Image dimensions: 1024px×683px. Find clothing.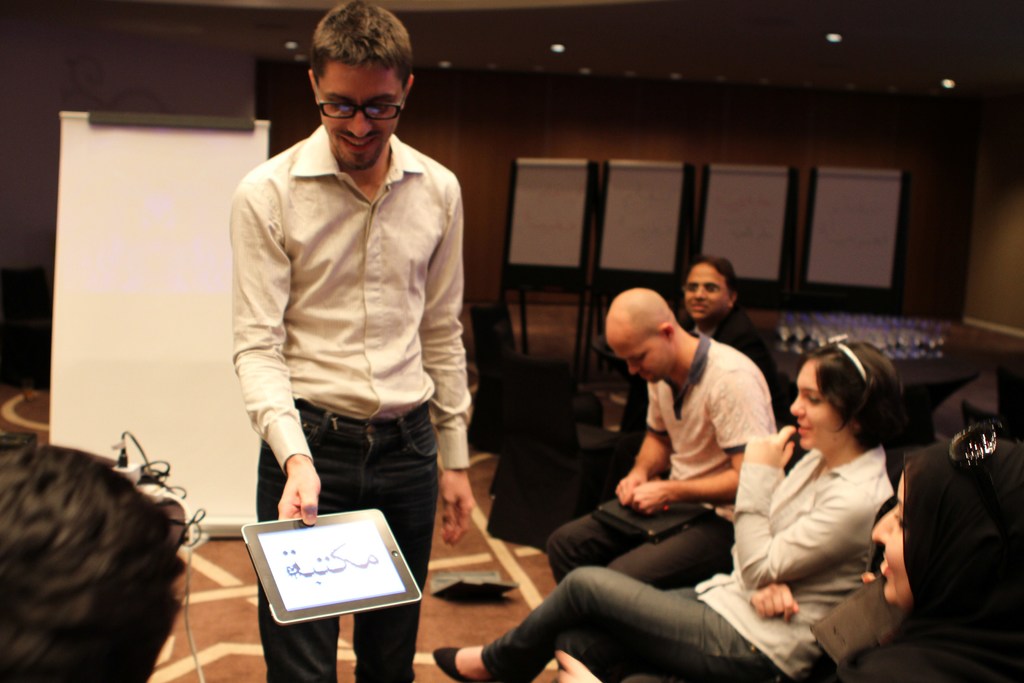
bbox=[691, 295, 781, 424].
